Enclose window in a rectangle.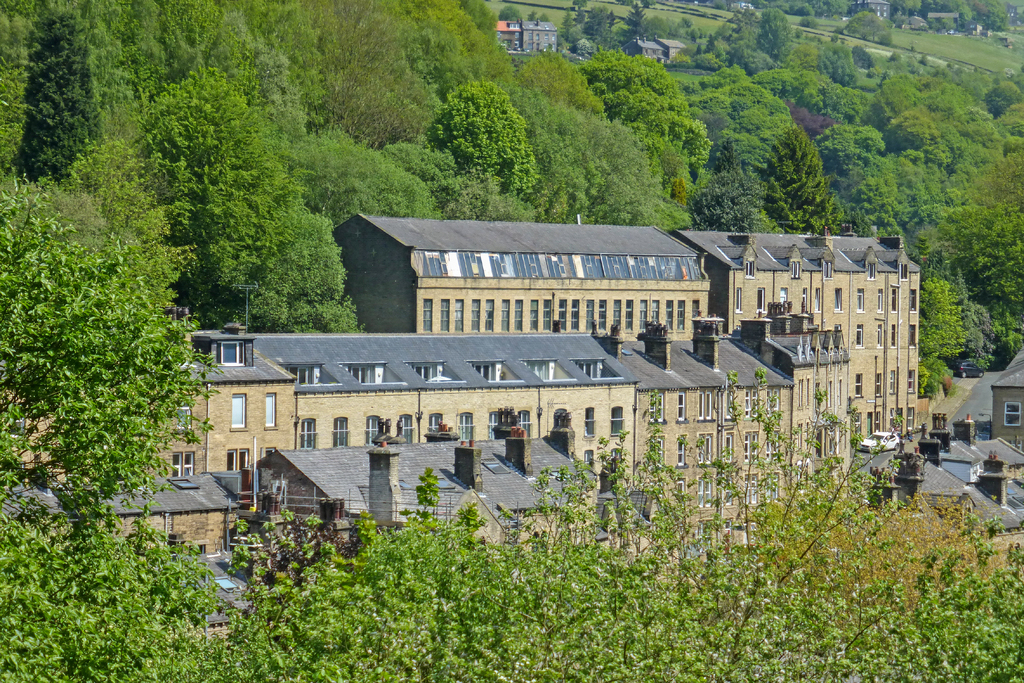
767 384 779 415.
